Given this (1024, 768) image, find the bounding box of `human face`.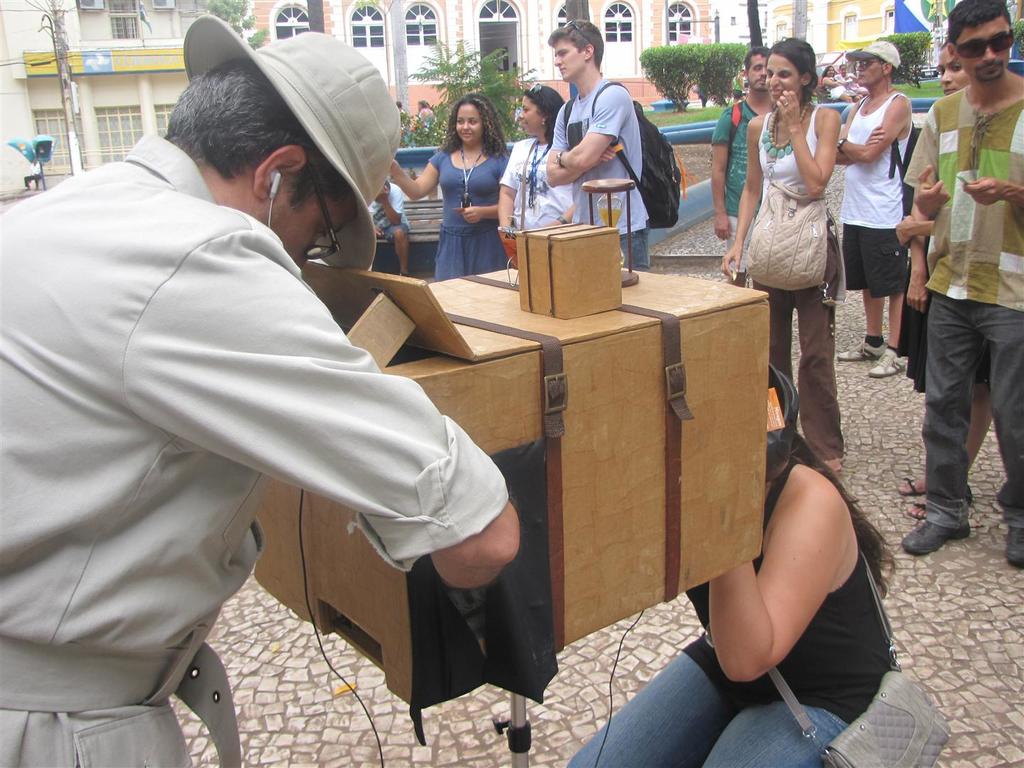
bbox(452, 102, 484, 141).
